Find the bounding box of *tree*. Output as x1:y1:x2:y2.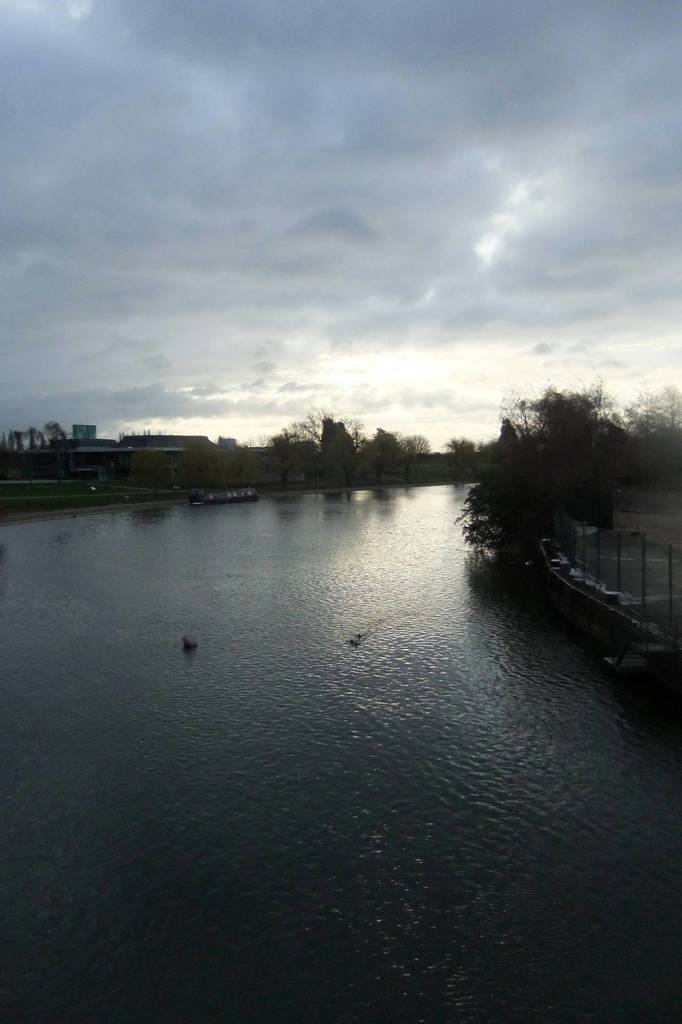
450:386:663:563.
